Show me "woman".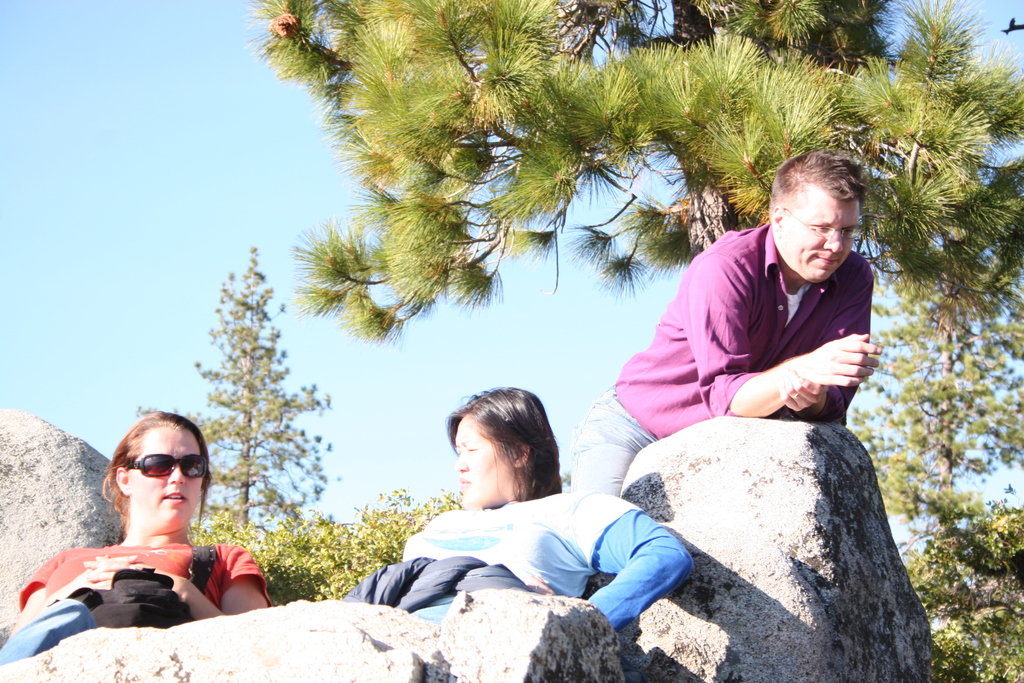
"woman" is here: x1=23, y1=408, x2=278, y2=651.
